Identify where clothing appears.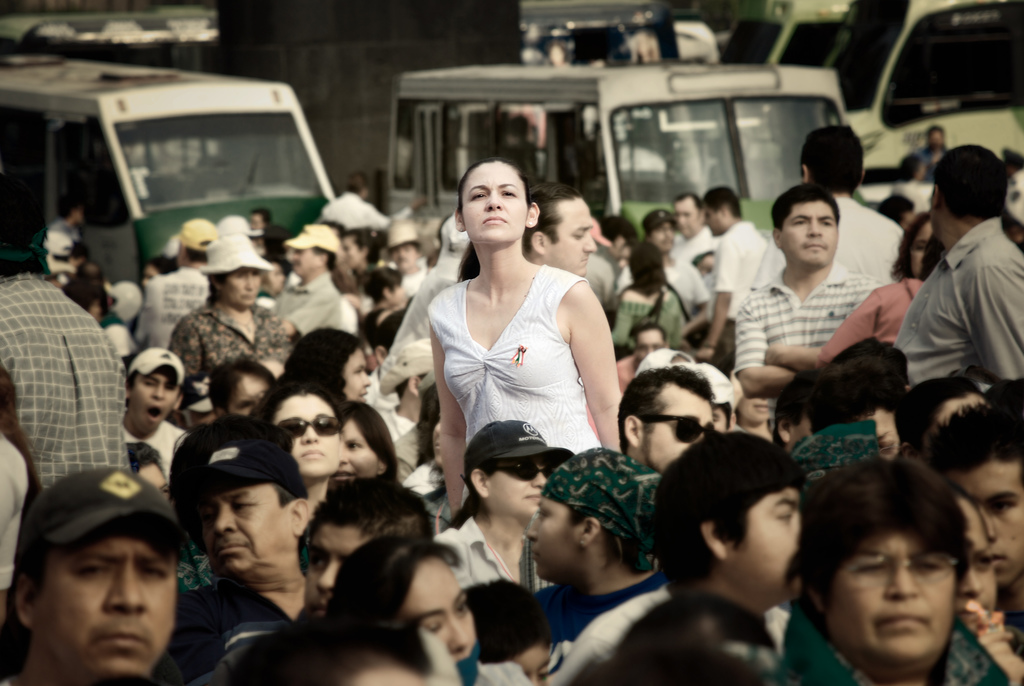
Appears at x1=404 y1=267 x2=436 y2=295.
